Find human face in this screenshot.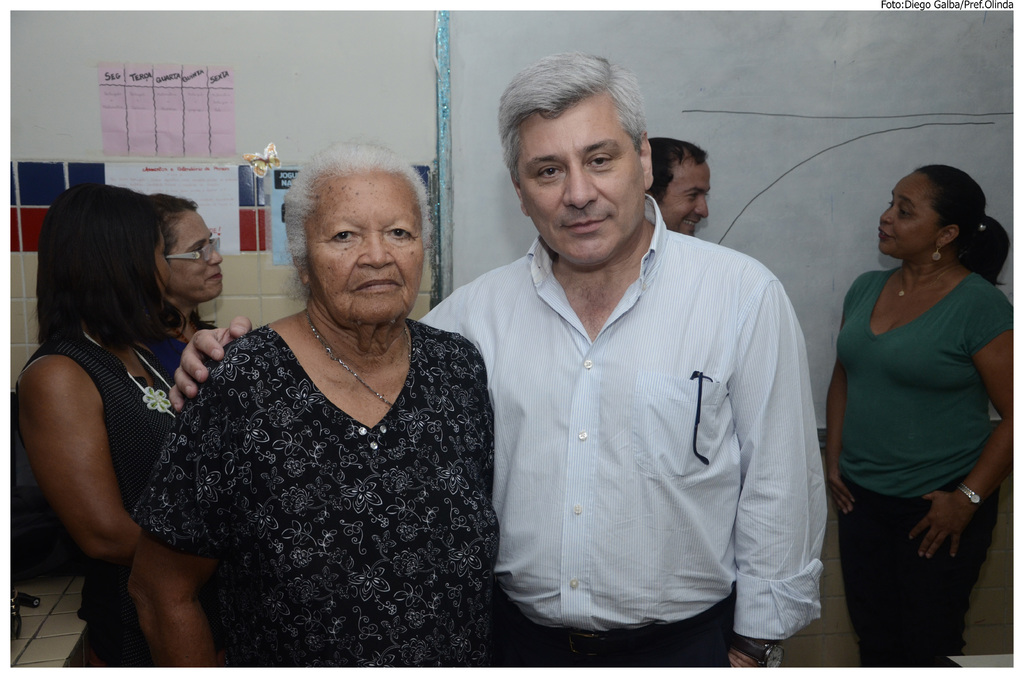
The bounding box for human face is locate(879, 185, 939, 260).
